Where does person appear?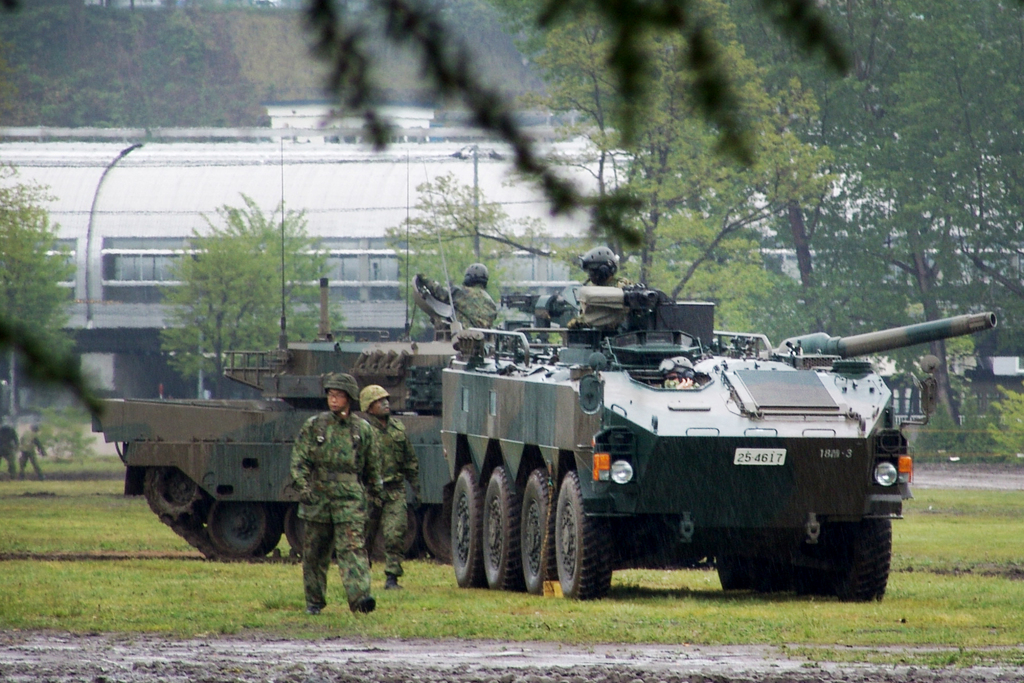
Appears at BBox(0, 428, 19, 474).
